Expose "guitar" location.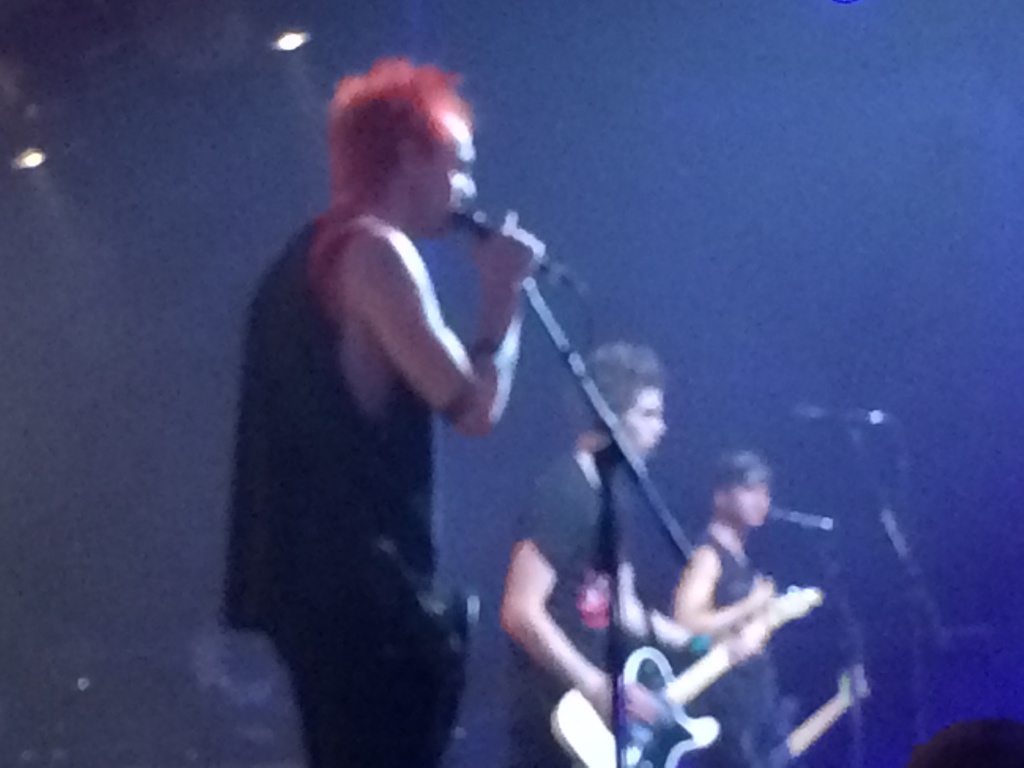
Exposed at (762, 667, 876, 764).
